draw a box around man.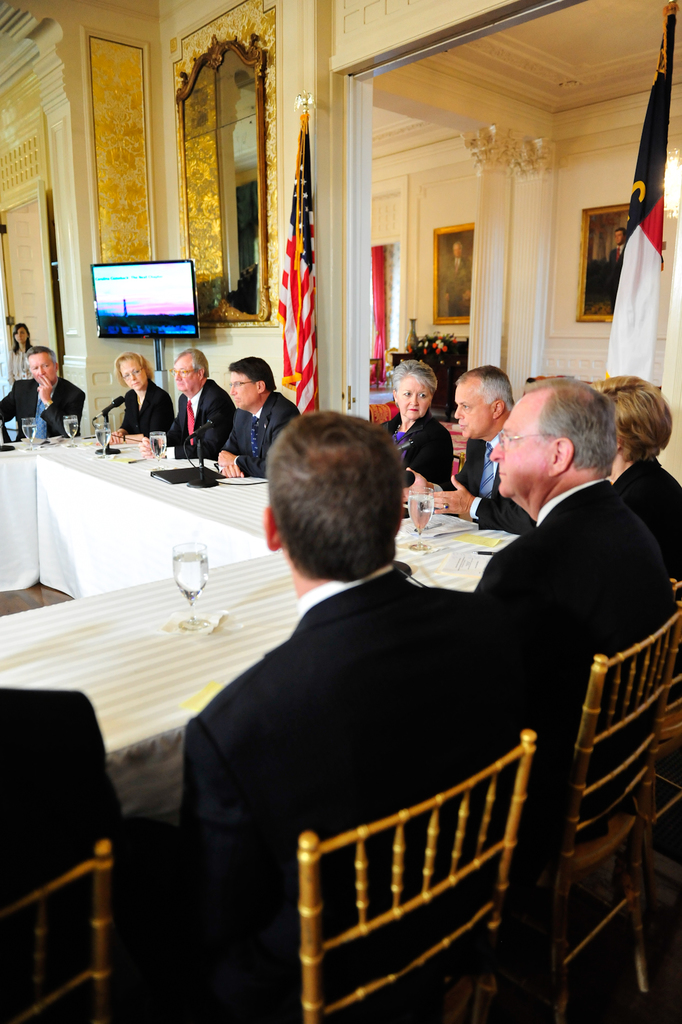
(x1=0, y1=344, x2=92, y2=437).
